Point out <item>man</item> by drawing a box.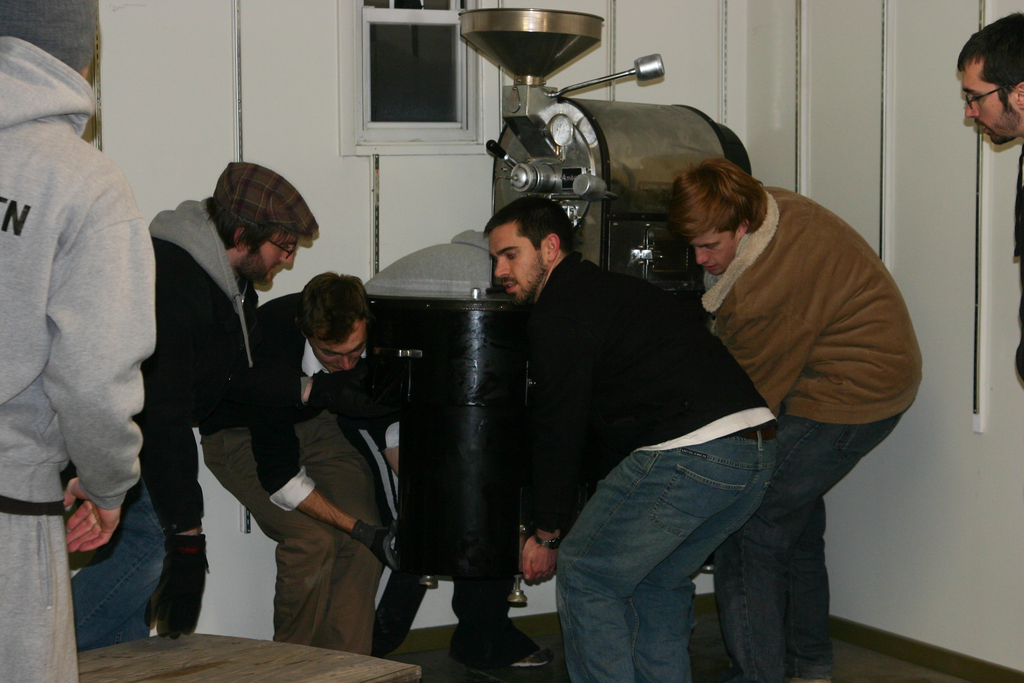
(left=952, top=13, right=1023, bottom=383).
